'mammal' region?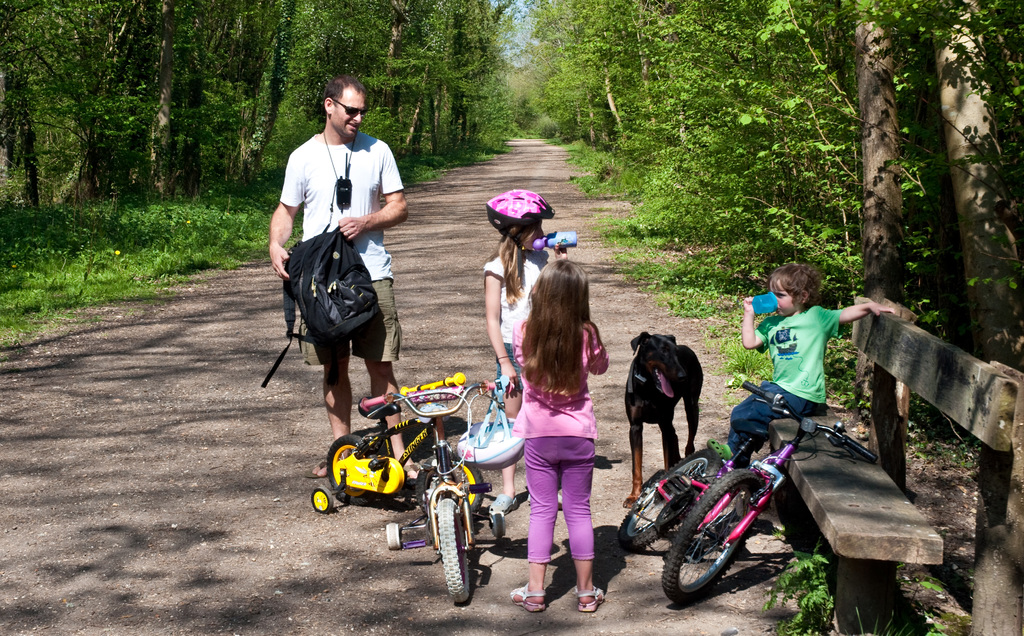
bbox(268, 73, 419, 486)
